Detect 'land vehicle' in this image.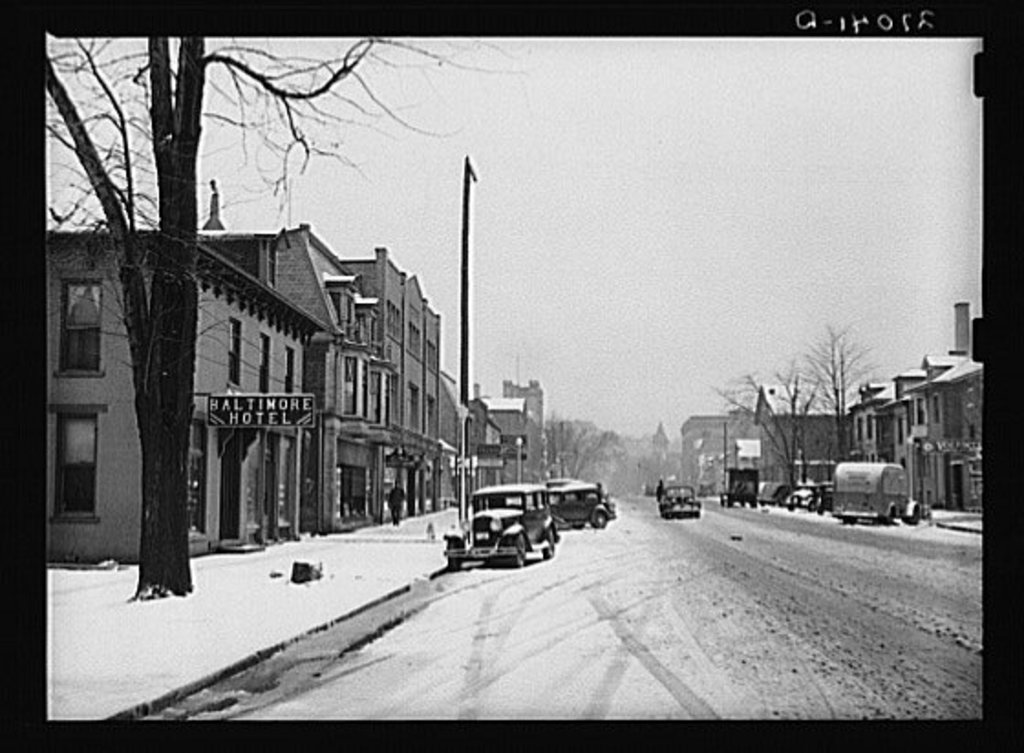
Detection: [left=830, top=459, right=925, bottom=526].
